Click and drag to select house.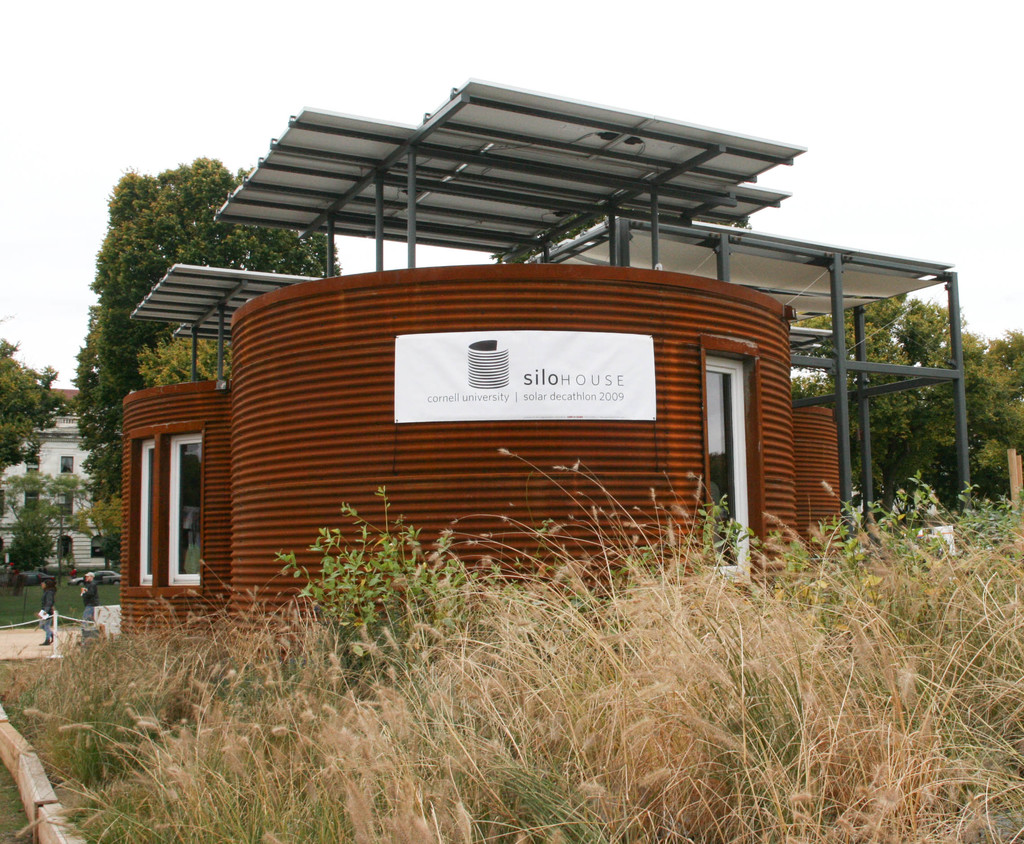
Selection: bbox=(109, 72, 956, 656).
